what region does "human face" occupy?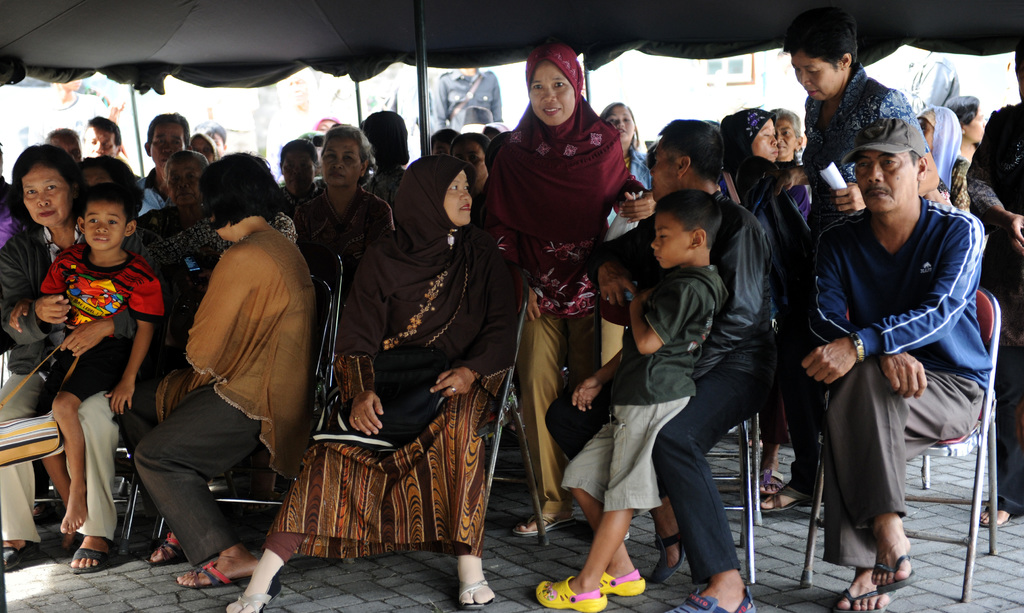
445/170/472/226.
